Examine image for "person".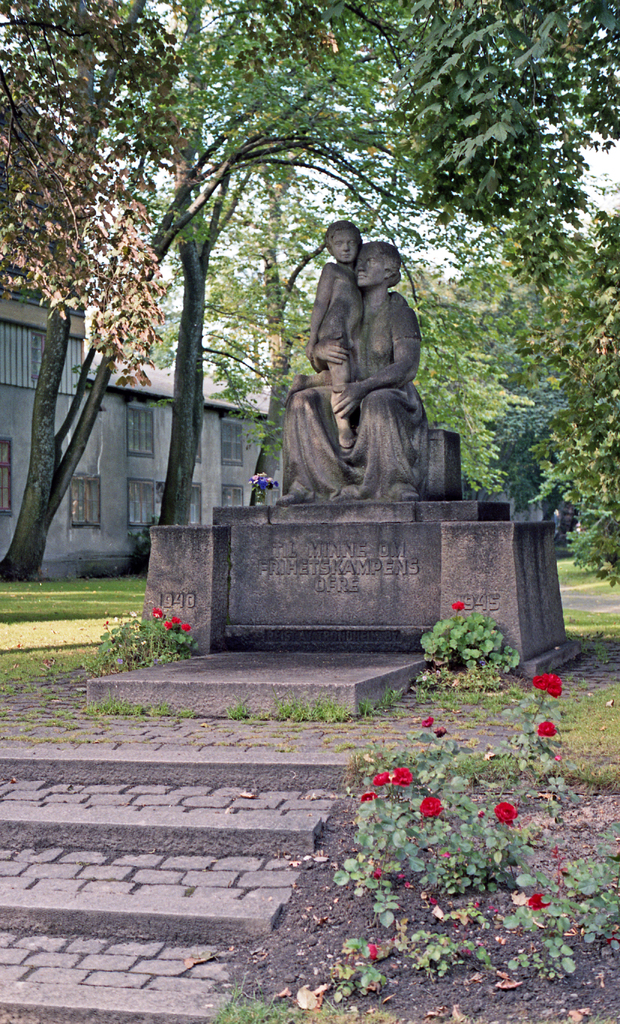
Examination result: detection(306, 216, 369, 442).
